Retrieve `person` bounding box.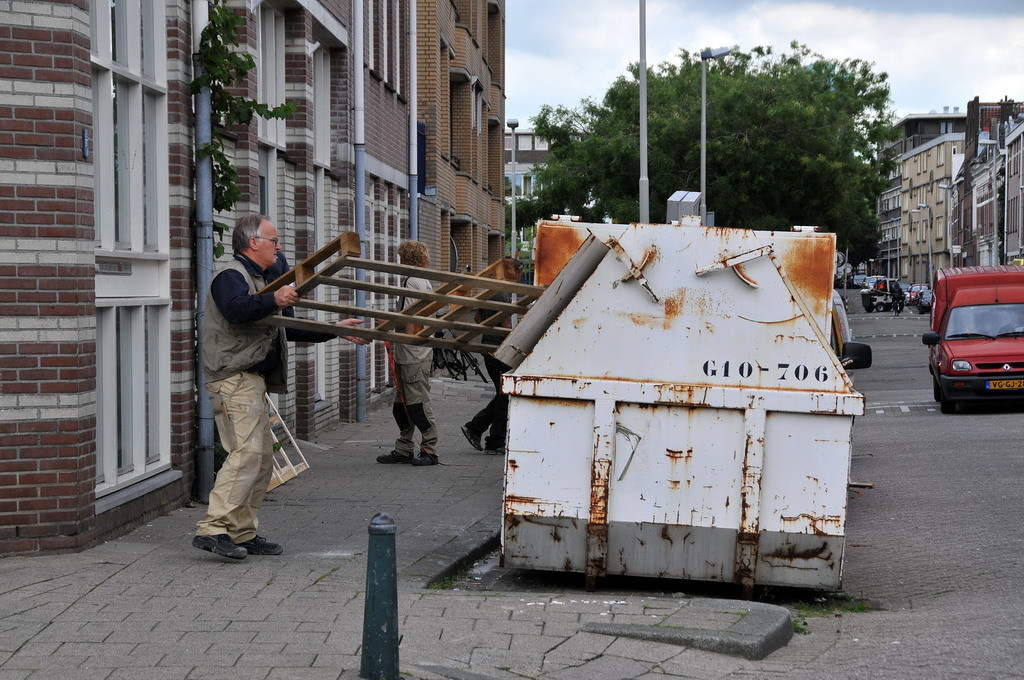
Bounding box: {"left": 374, "top": 243, "right": 430, "bottom": 477}.
